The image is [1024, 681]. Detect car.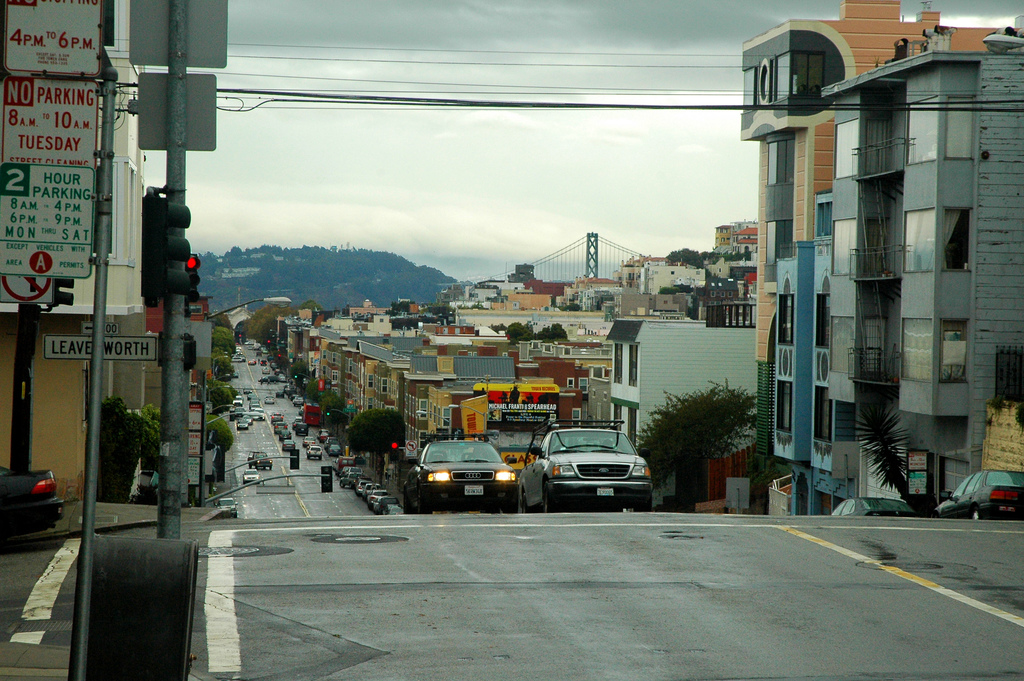
Detection: 260 358 267 366.
